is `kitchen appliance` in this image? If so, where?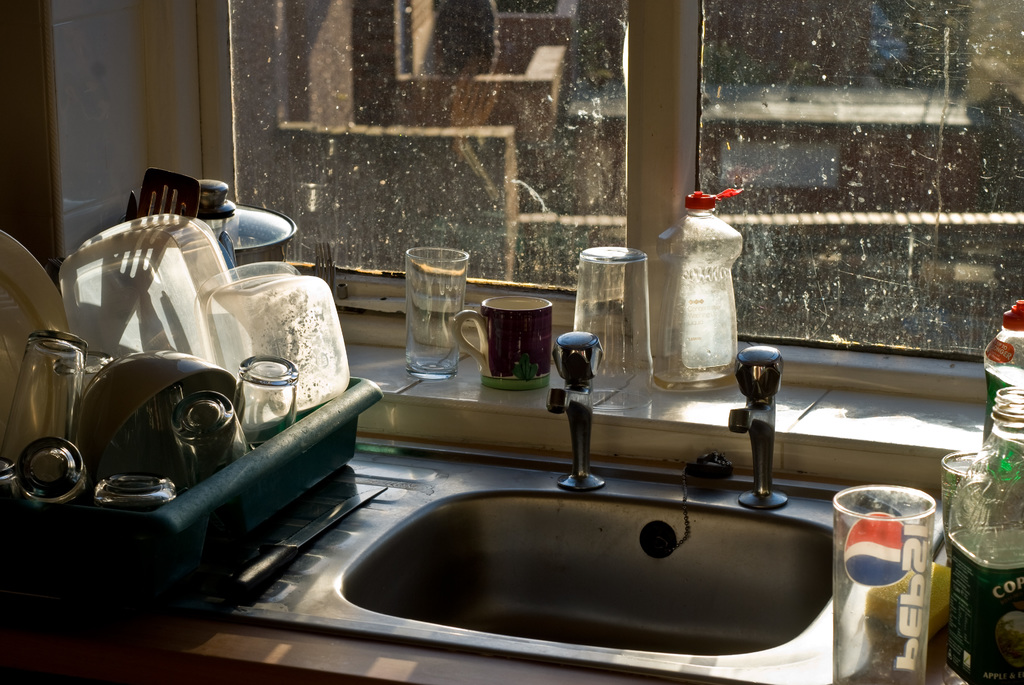
Yes, at l=577, t=248, r=653, b=384.
